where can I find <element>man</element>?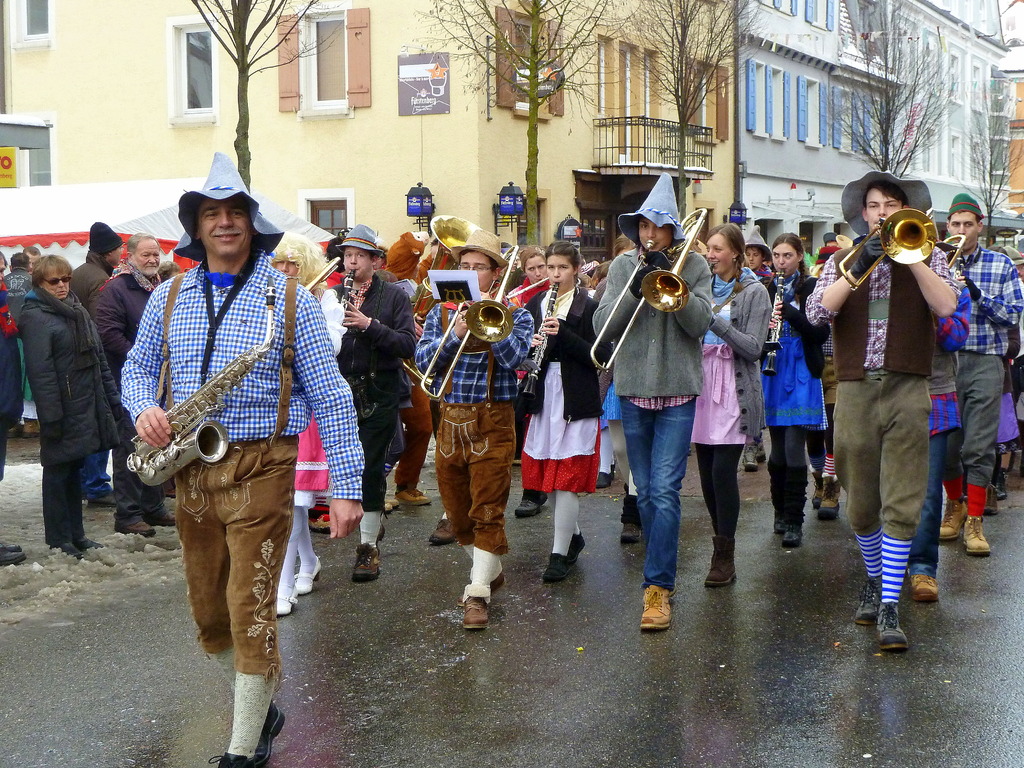
You can find it at box=[316, 218, 427, 591].
